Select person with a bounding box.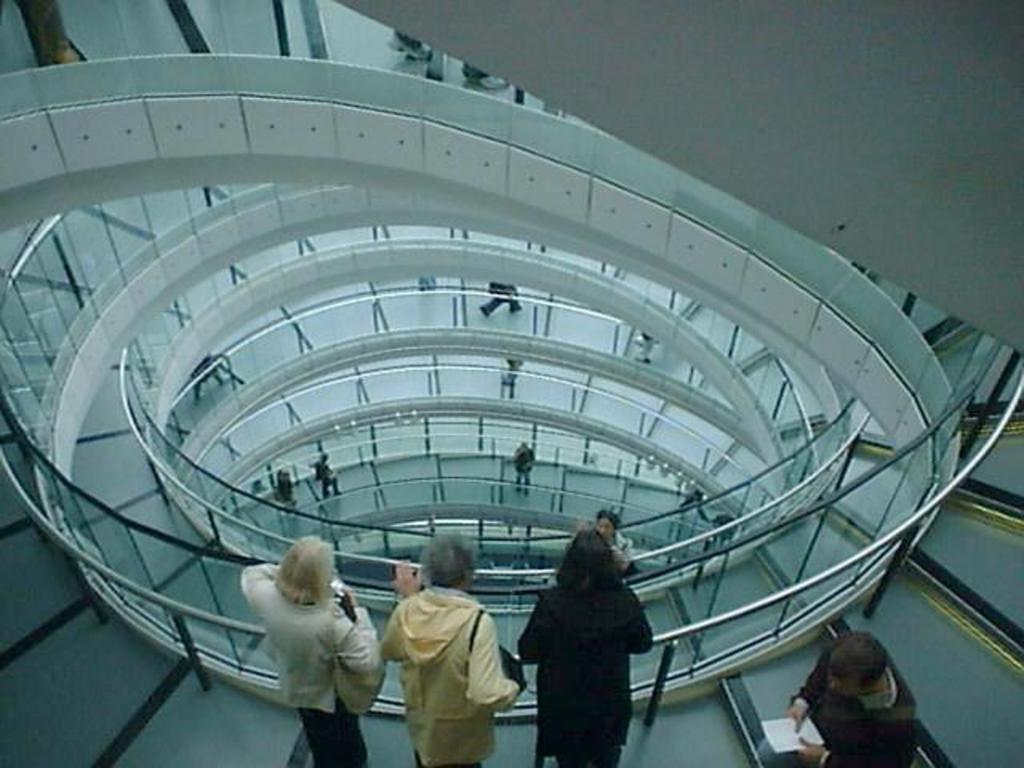
Rect(384, 526, 536, 766).
